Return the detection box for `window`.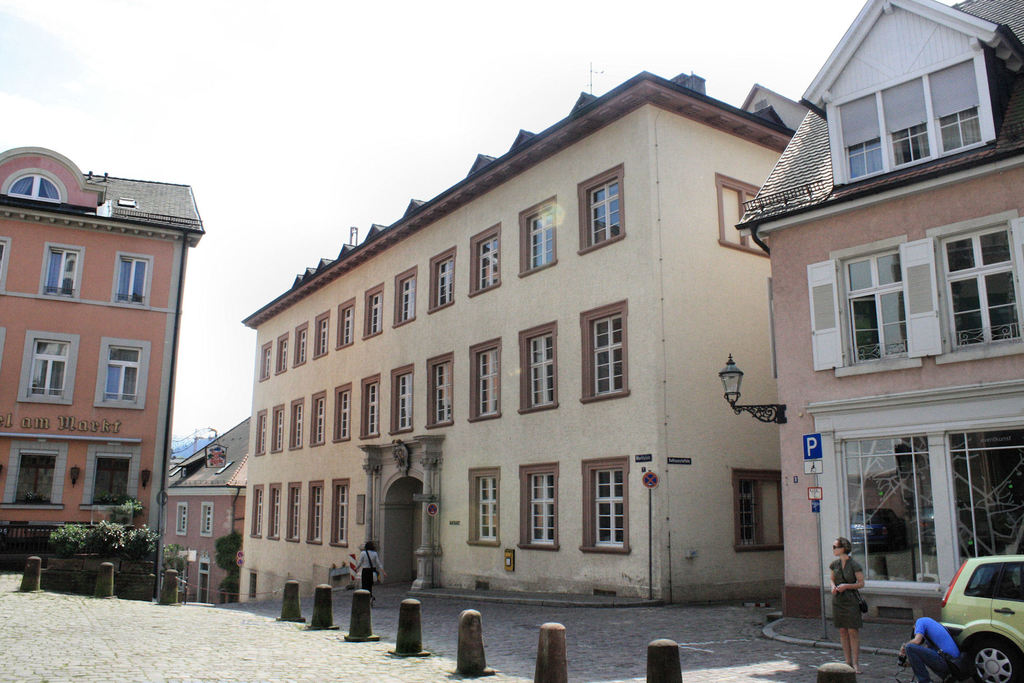
left=726, top=463, right=785, bottom=554.
